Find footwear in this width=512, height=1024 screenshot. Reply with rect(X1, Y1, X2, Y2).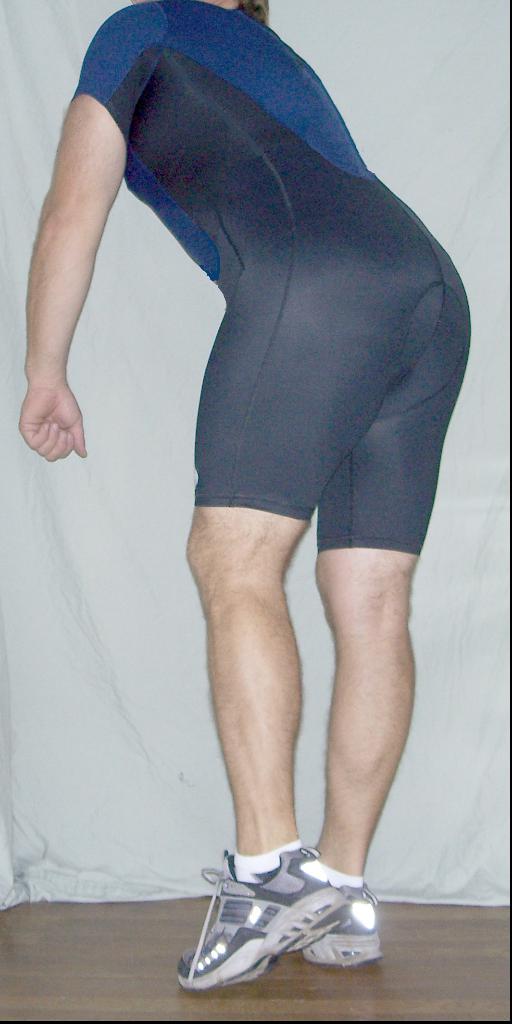
rect(166, 845, 355, 991).
